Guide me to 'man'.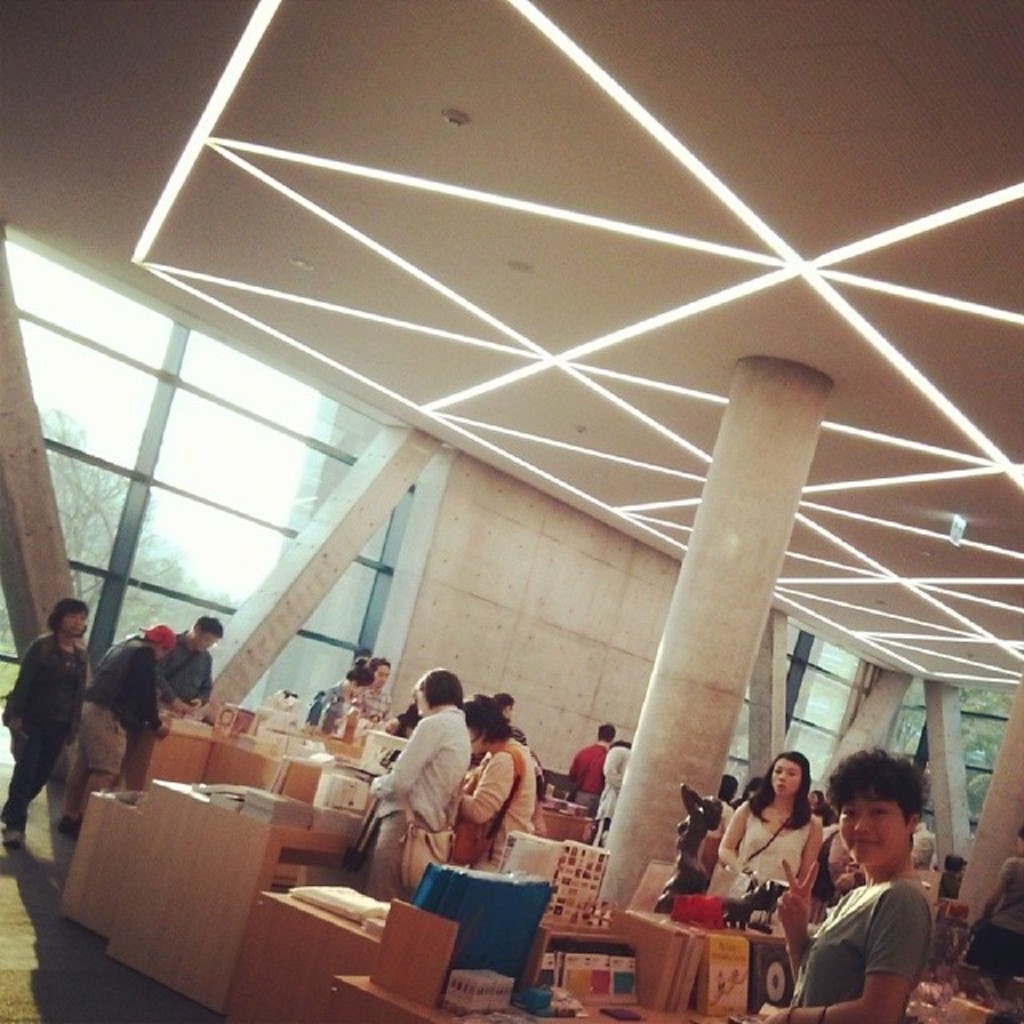
Guidance: {"left": 352, "top": 662, "right": 392, "bottom": 720}.
